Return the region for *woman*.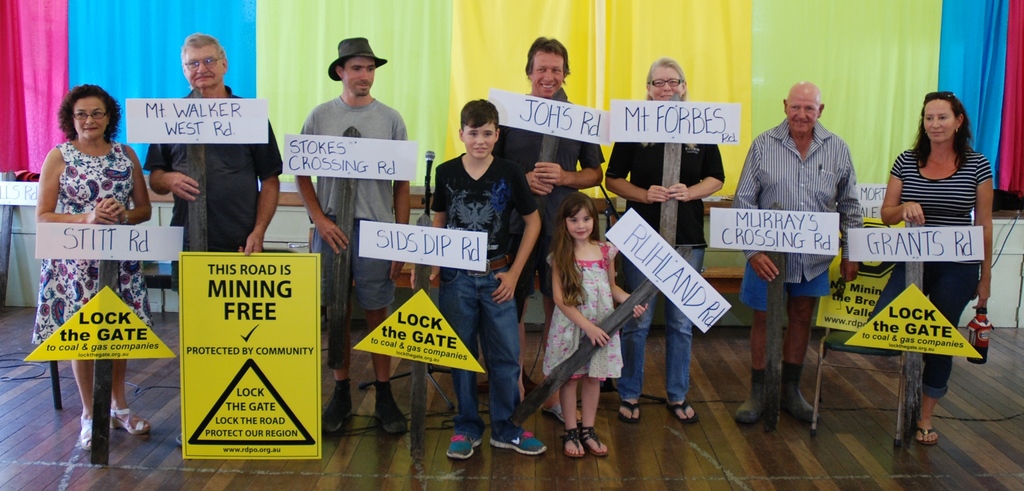
Rect(882, 94, 989, 449).
